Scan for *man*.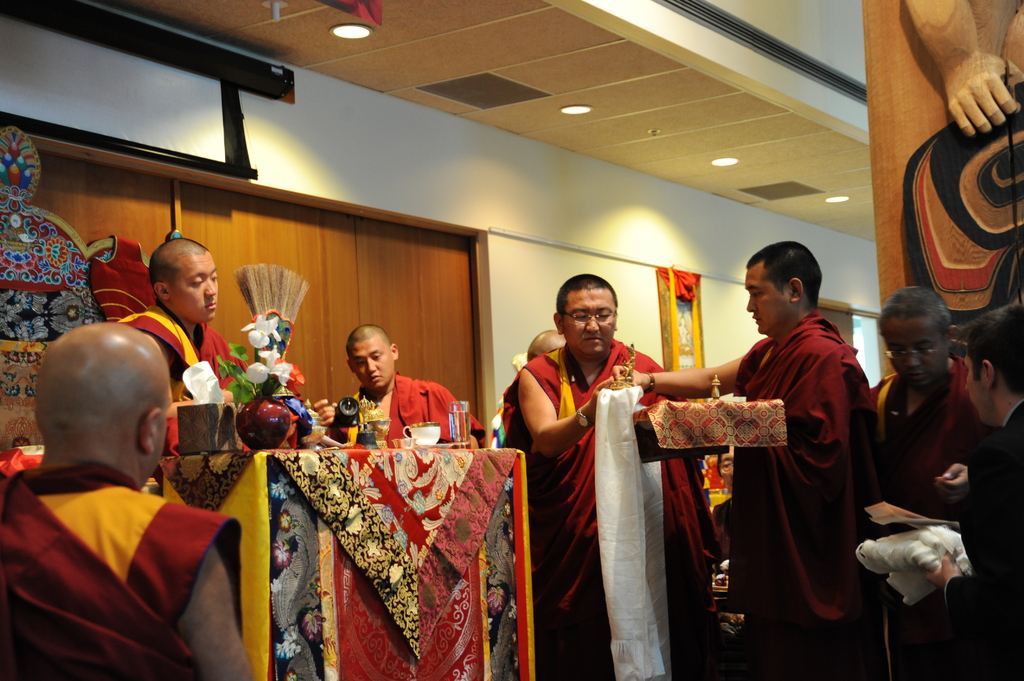
Scan result: region(110, 239, 333, 445).
